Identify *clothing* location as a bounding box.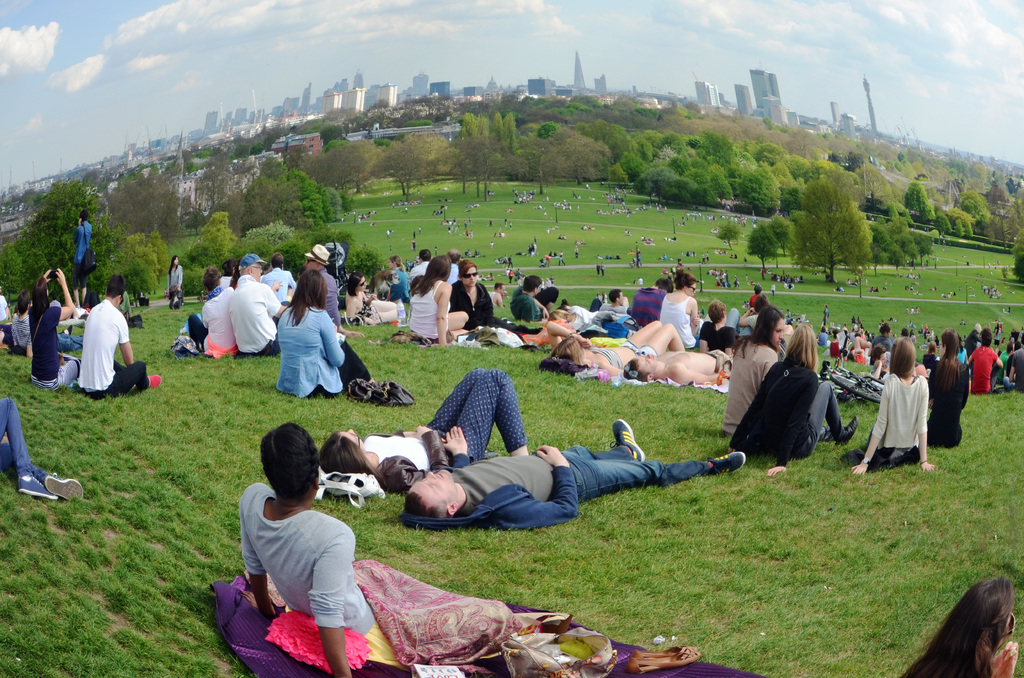
<box>0,391,57,485</box>.
